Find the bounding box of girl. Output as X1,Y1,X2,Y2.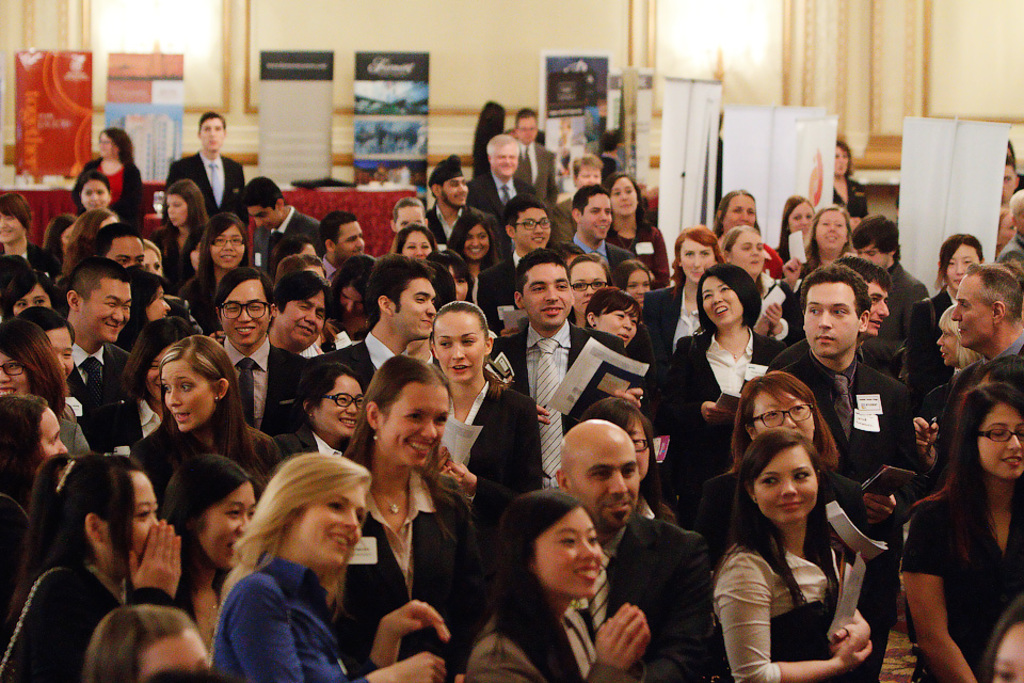
452,207,505,303.
